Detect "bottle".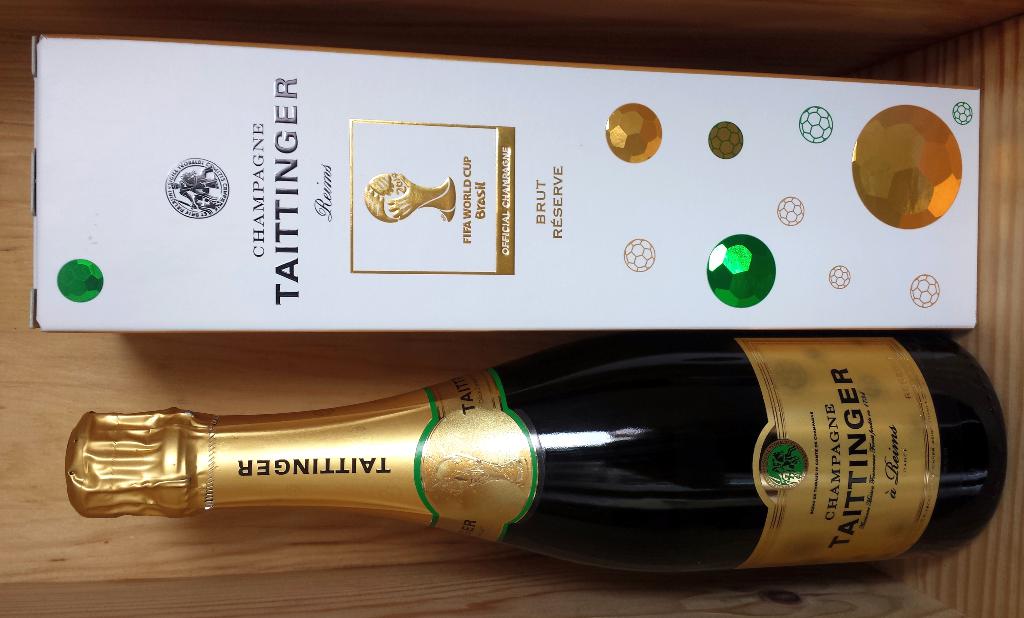
Detected at select_region(79, 350, 998, 547).
